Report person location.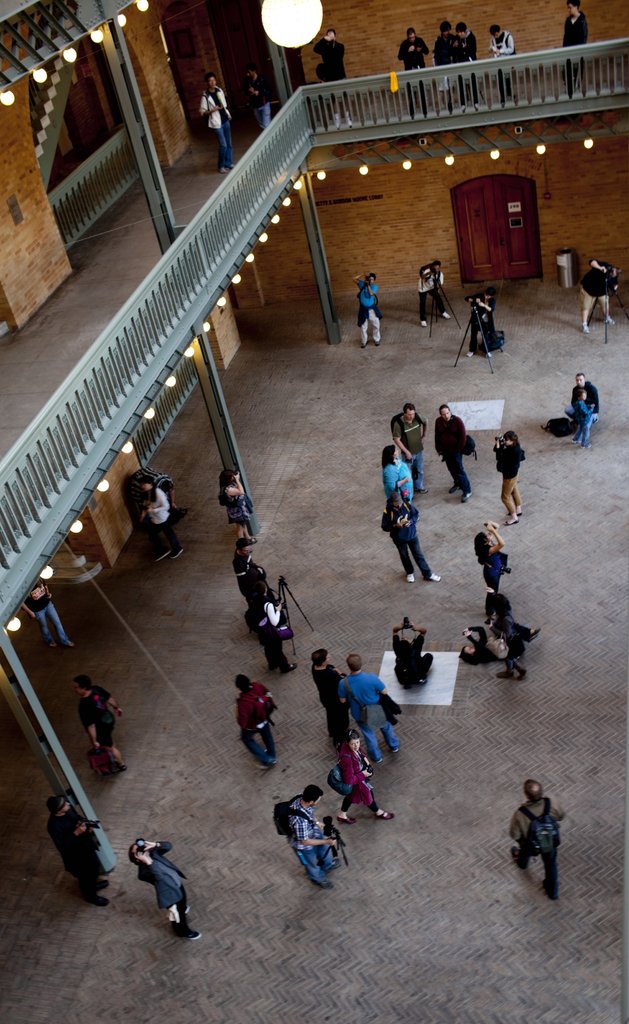
Report: x1=466, y1=282, x2=516, y2=362.
